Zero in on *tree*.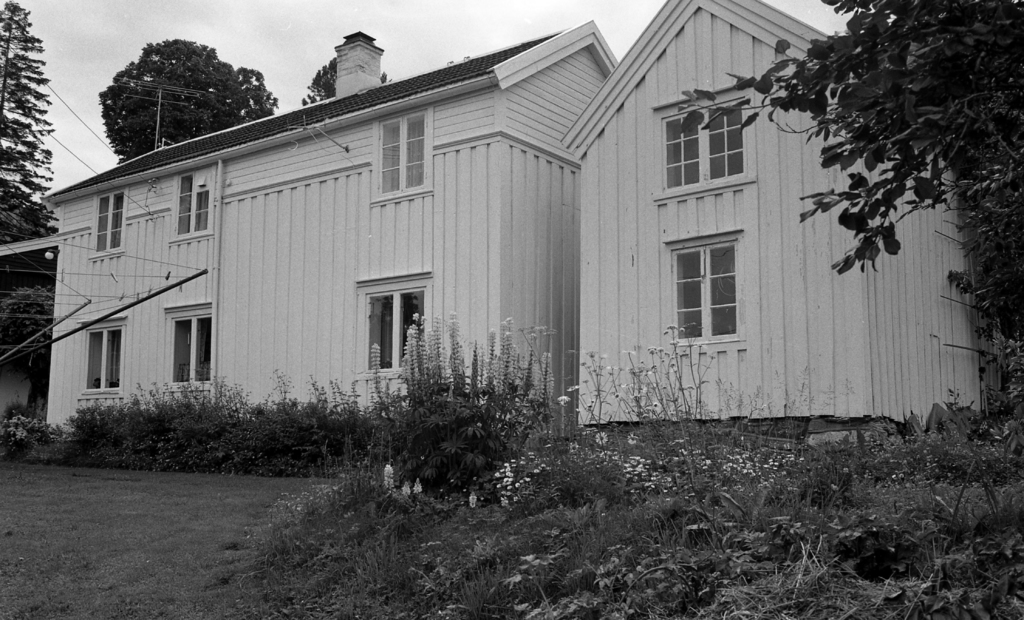
Zeroed in: x1=0 y1=0 x2=60 y2=315.
